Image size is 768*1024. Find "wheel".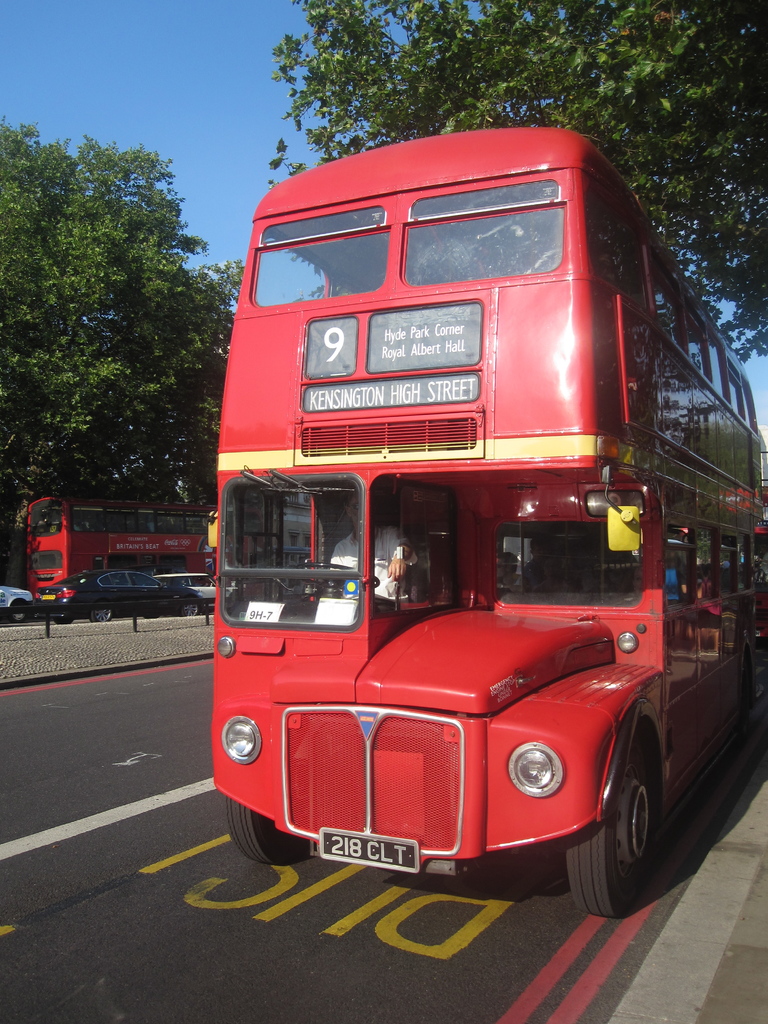
Rect(182, 604, 198, 616).
